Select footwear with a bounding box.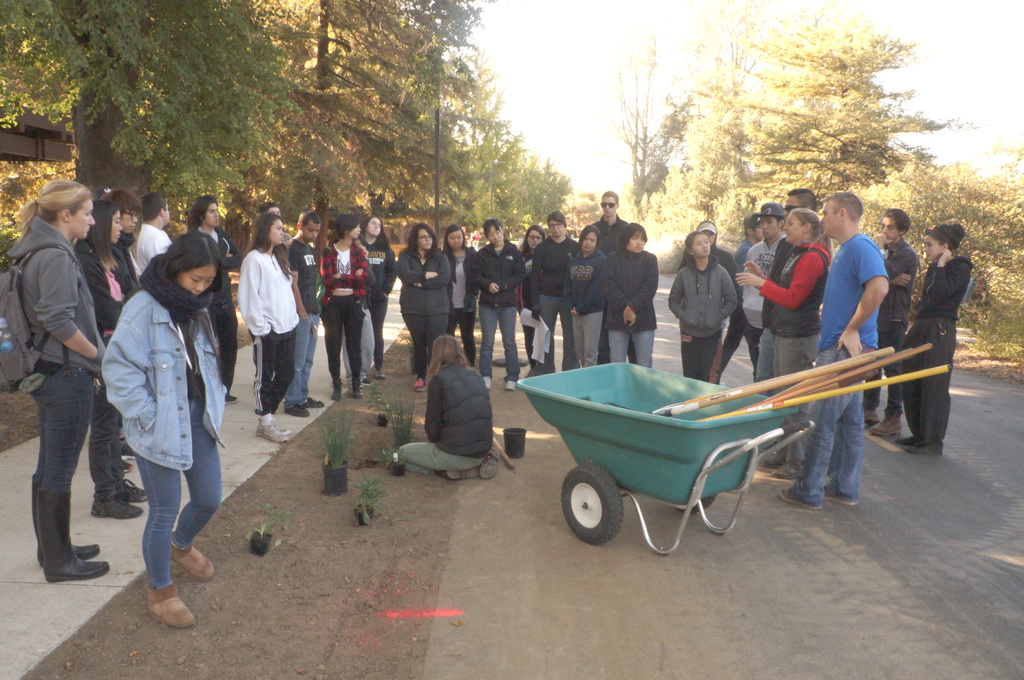
select_region(871, 408, 904, 436).
